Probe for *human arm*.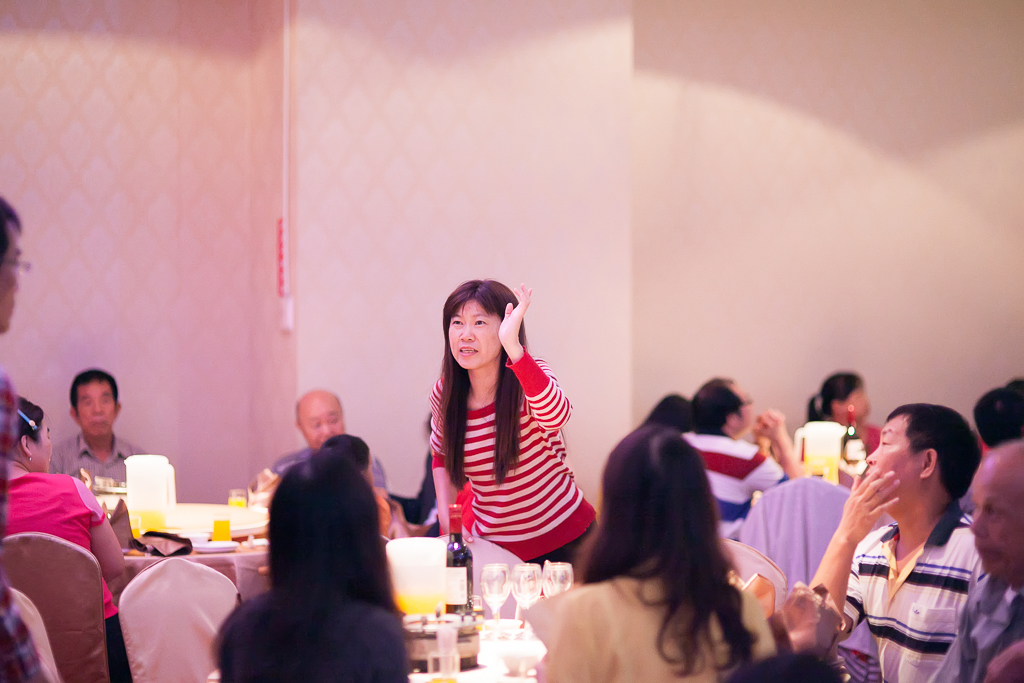
Probe result: <region>803, 455, 912, 611</region>.
